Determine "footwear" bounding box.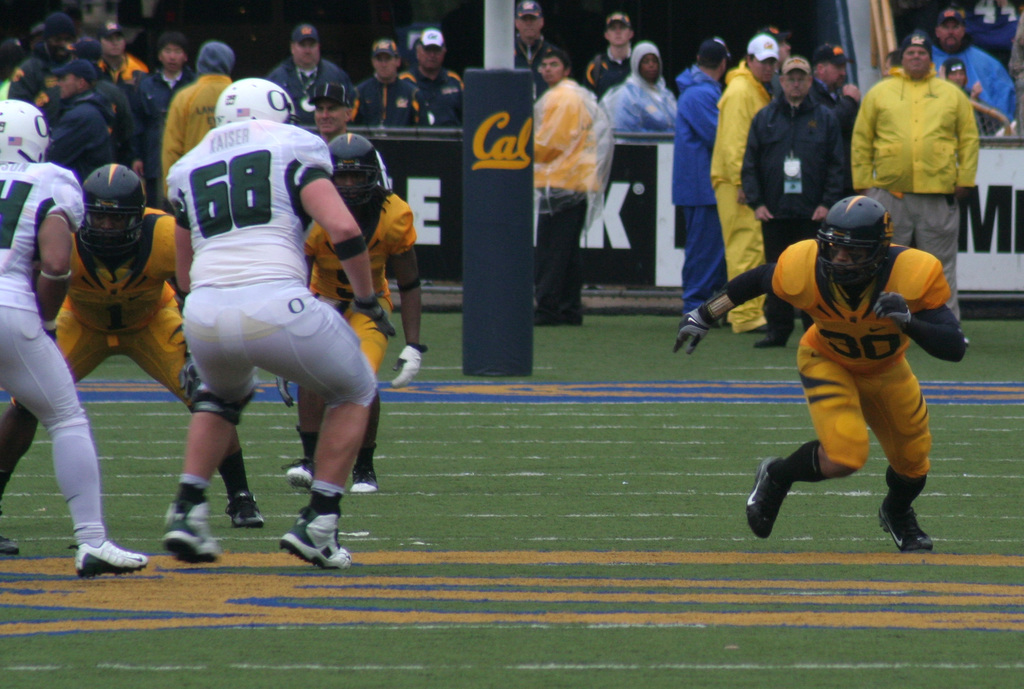
Determined: bbox=(269, 495, 342, 572).
